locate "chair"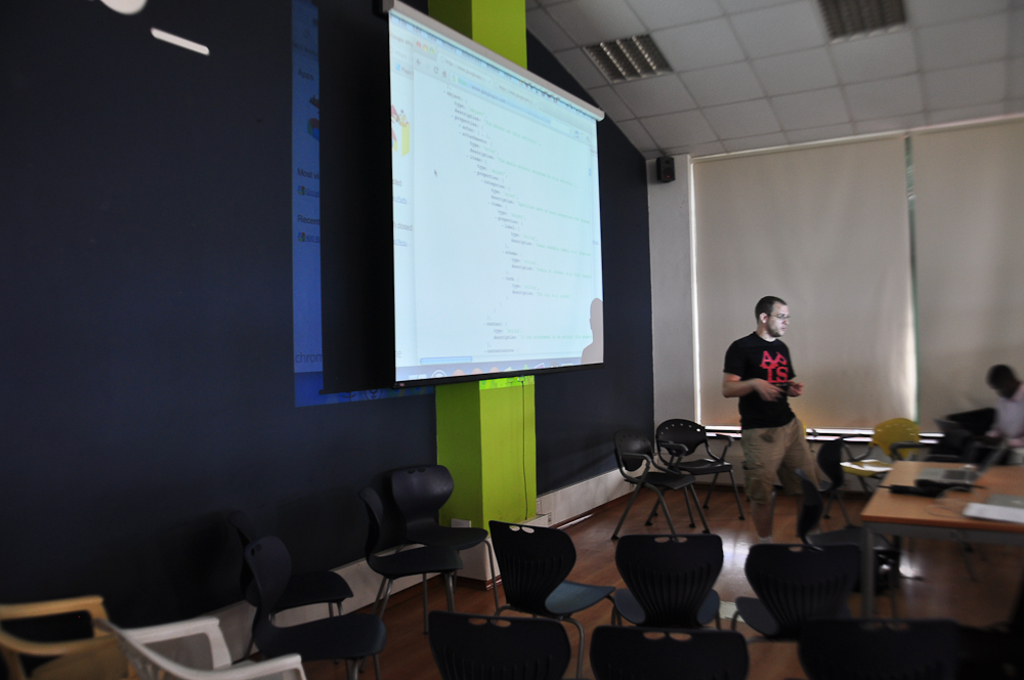
<region>608, 527, 727, 628</region>
